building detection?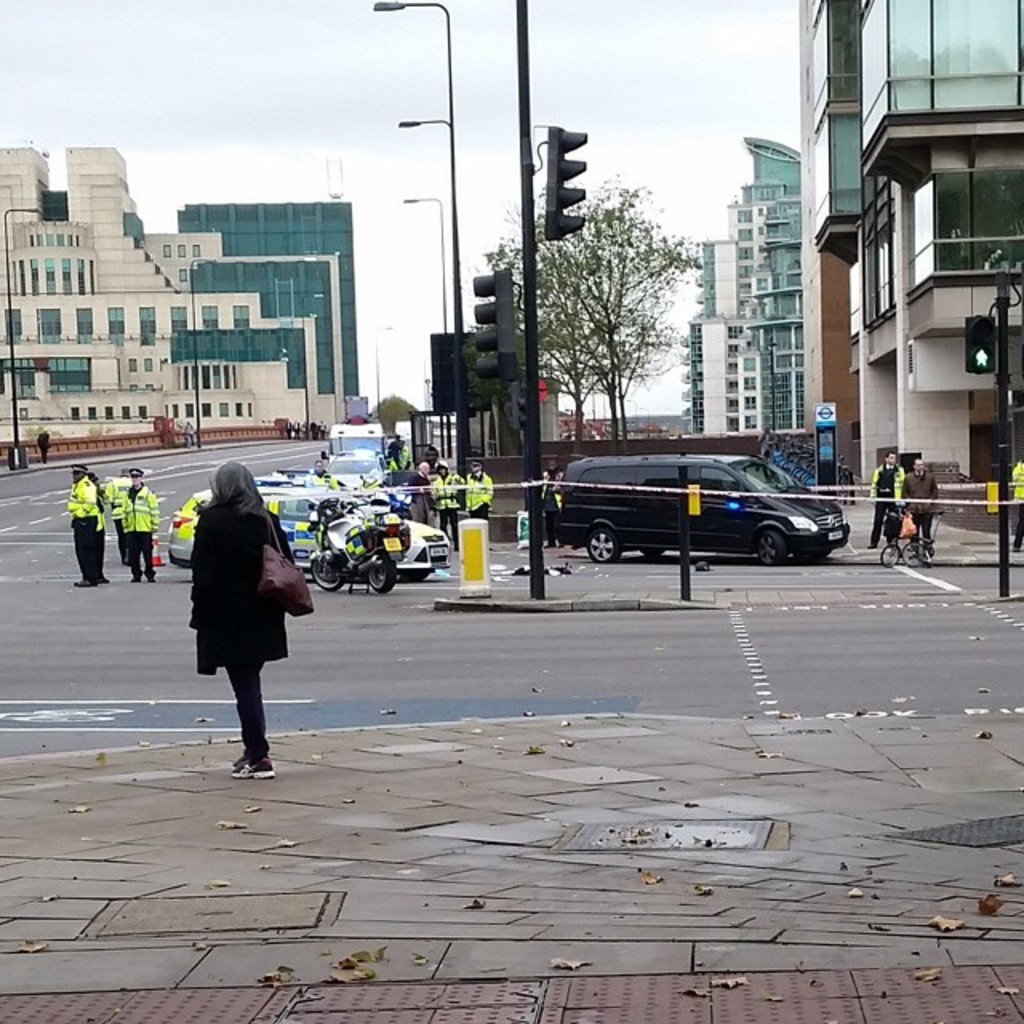
<bbox>0, 136, 358, 429</bbox>
